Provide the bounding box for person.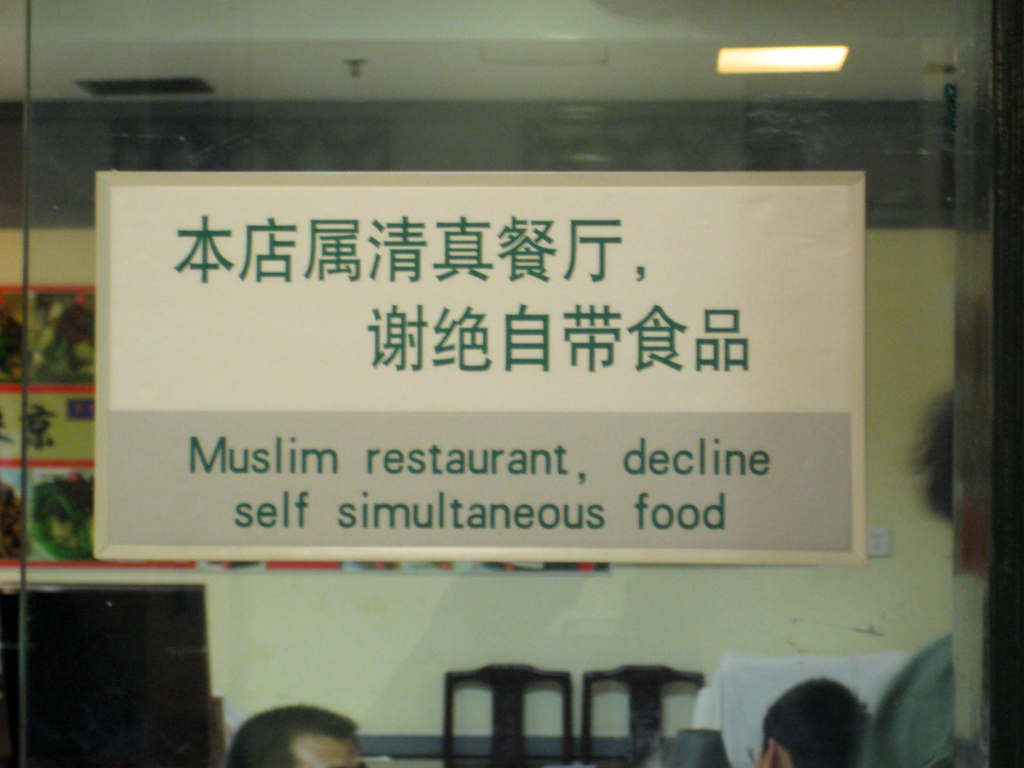
<region>752, 677, 874, 767</region>.
